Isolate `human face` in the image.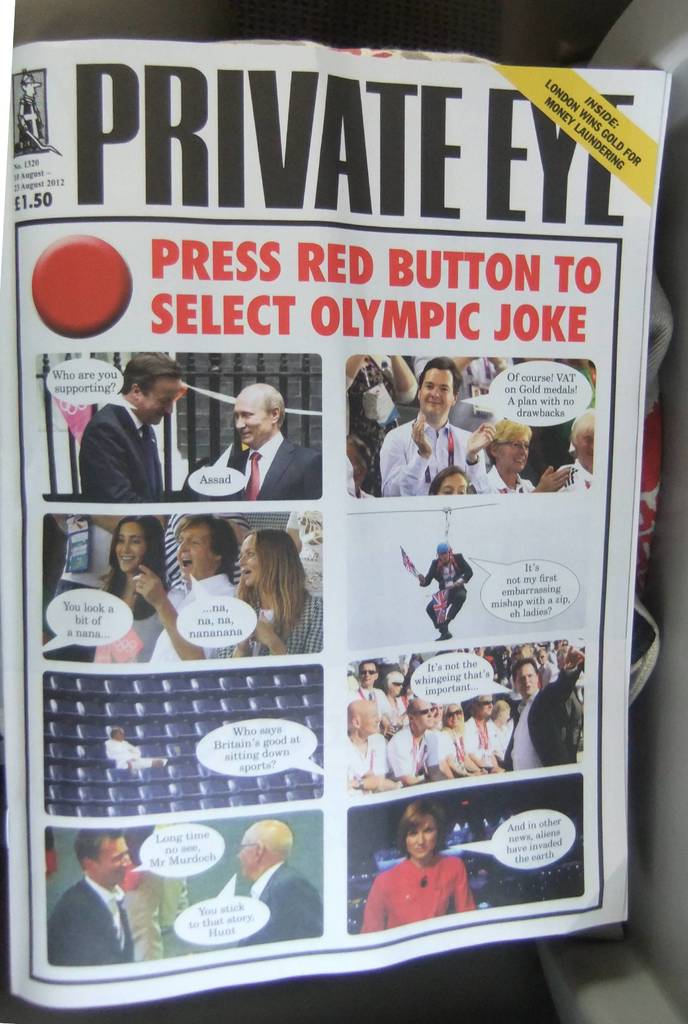
Isolated region: <box>513,662,537,699</box>.
